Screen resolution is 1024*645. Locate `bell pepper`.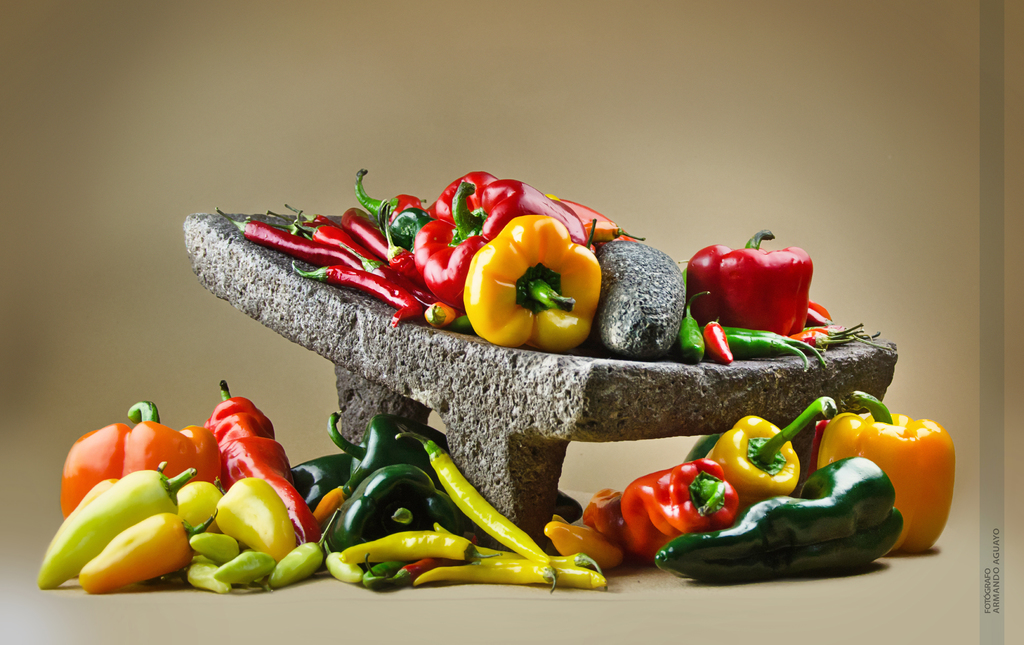
(818, 387, 958, 563).
